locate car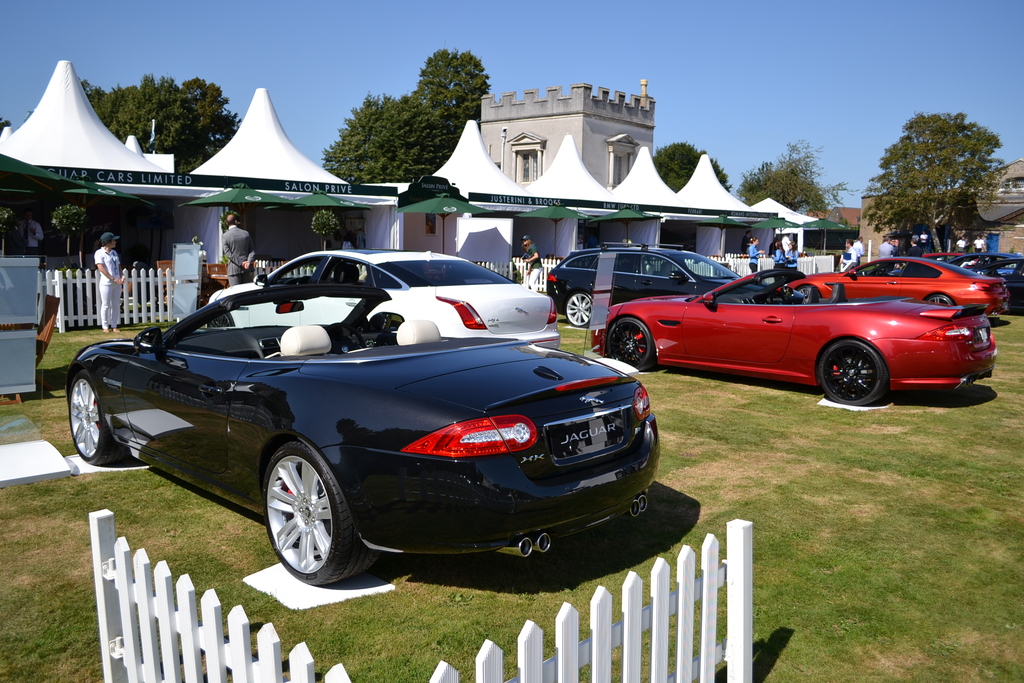
[79, 261, 672, 594]
